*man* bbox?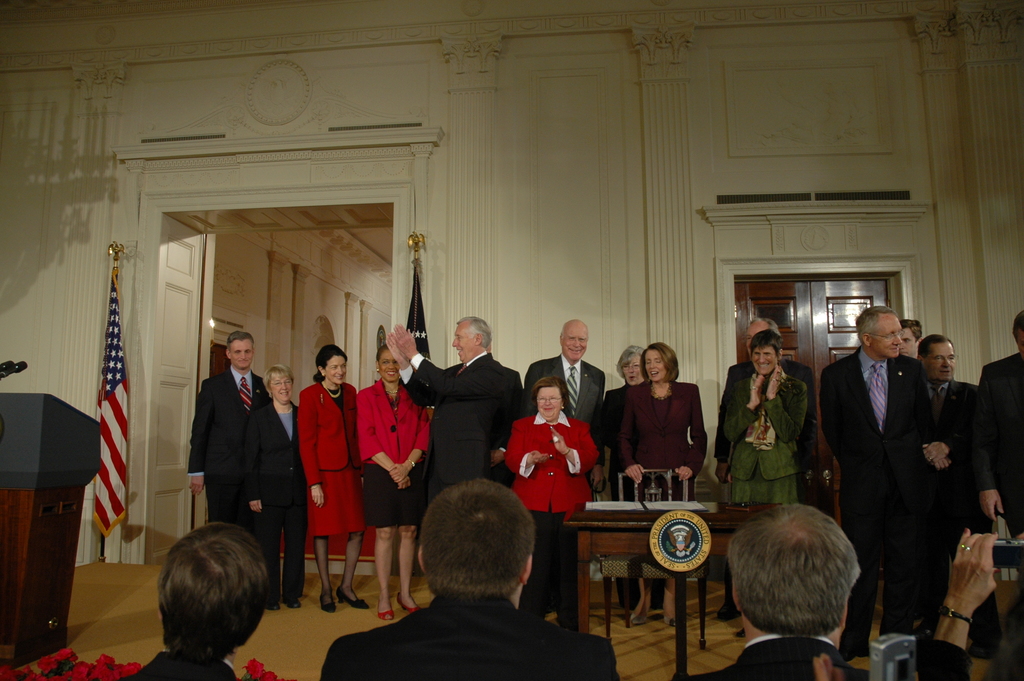
locate(522, 316, 606, 505)
